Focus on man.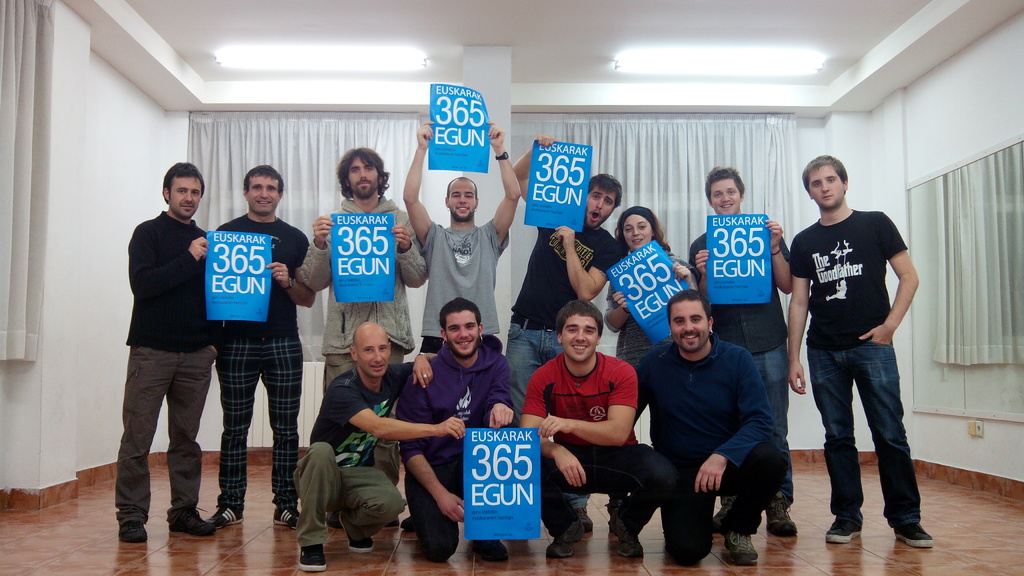
Focused at (left=302, top=147, right=431, bottom=528).
